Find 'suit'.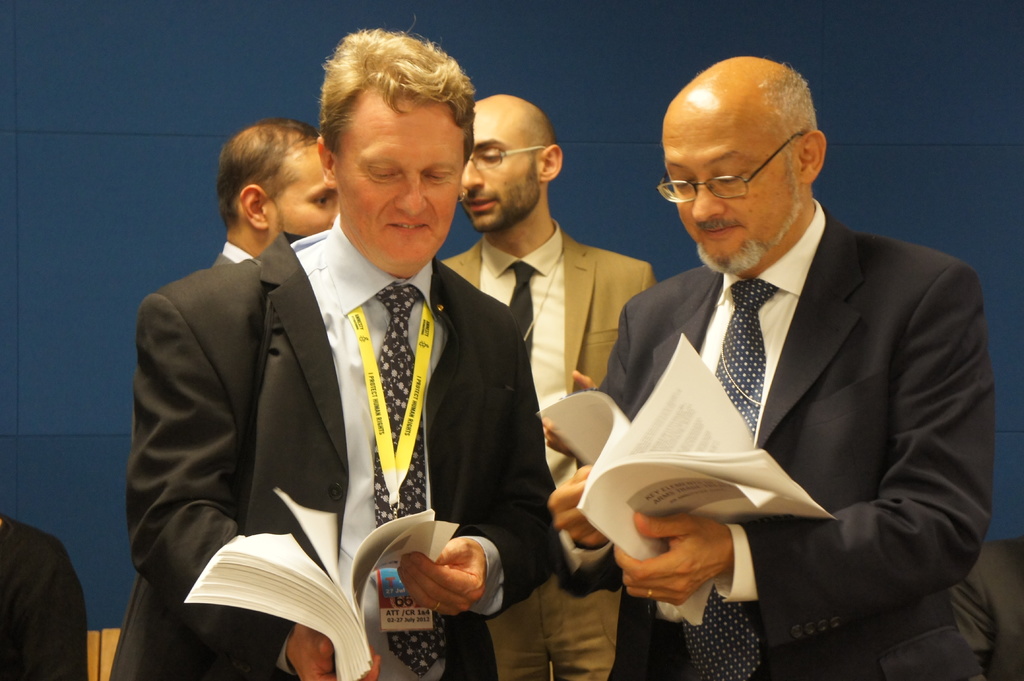
[x1=0, y1=518, x2=92, y2=680].
